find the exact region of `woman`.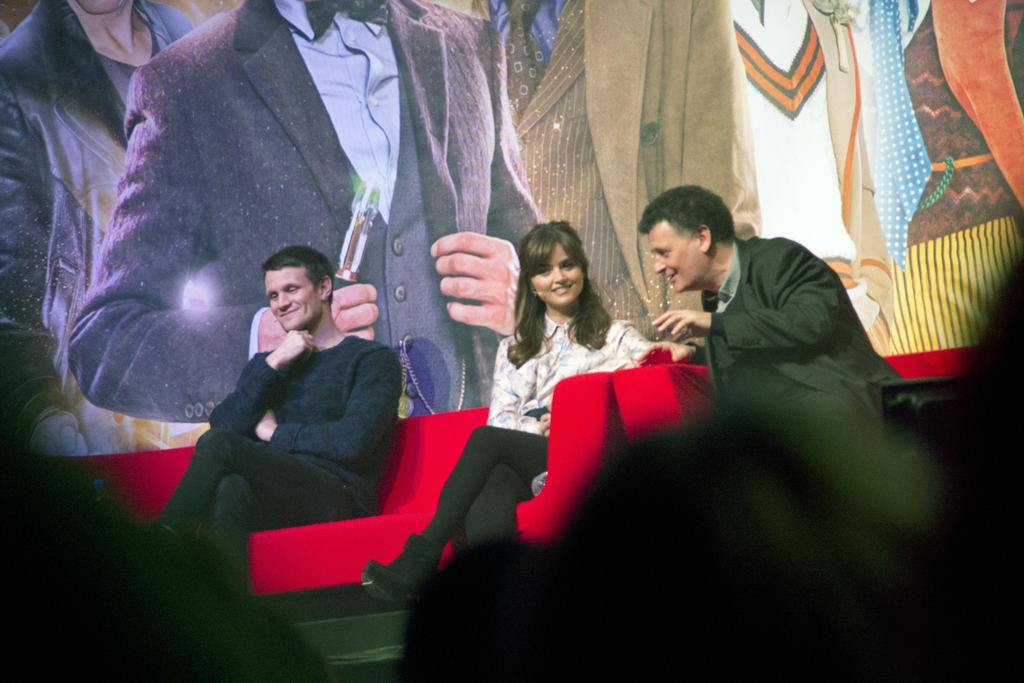
Exact region: Rect(342, 220, 657, 604).
